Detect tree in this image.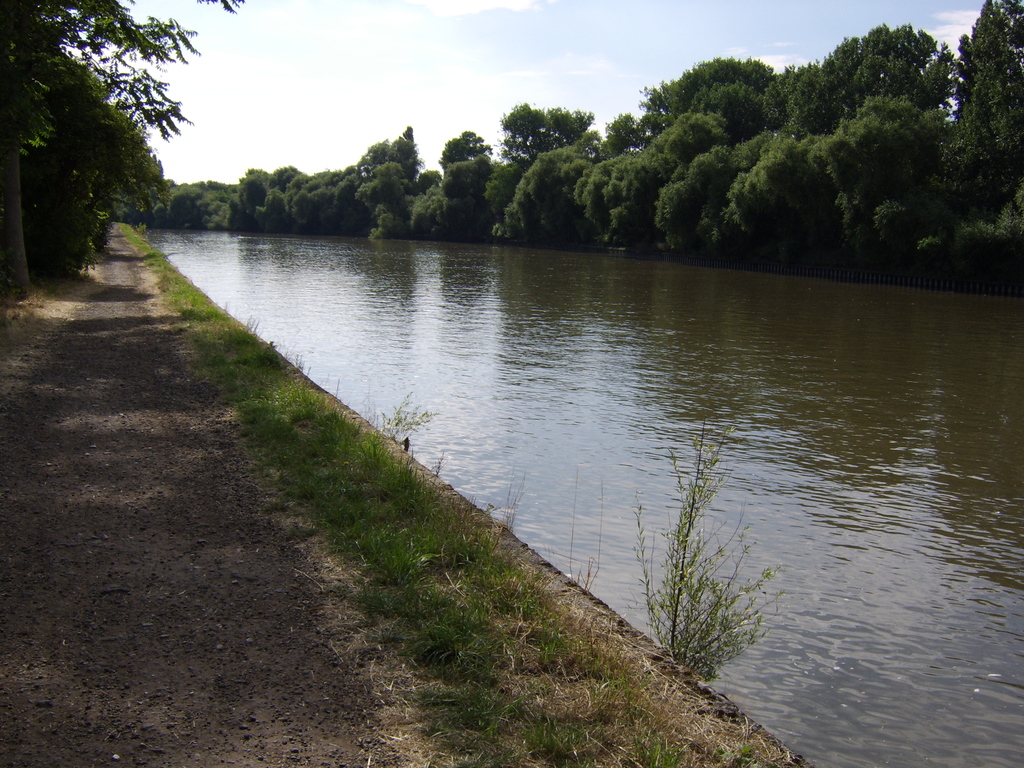
Detection: 4:21:209:302.
